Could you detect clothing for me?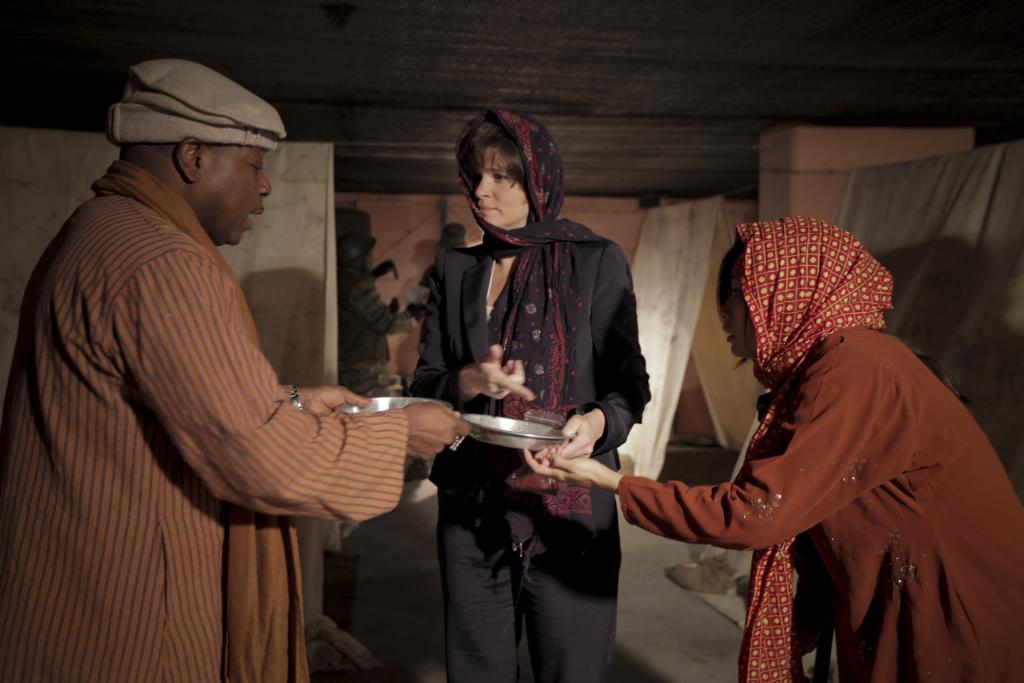
Detection result: region(412, 109, 651, 682).
